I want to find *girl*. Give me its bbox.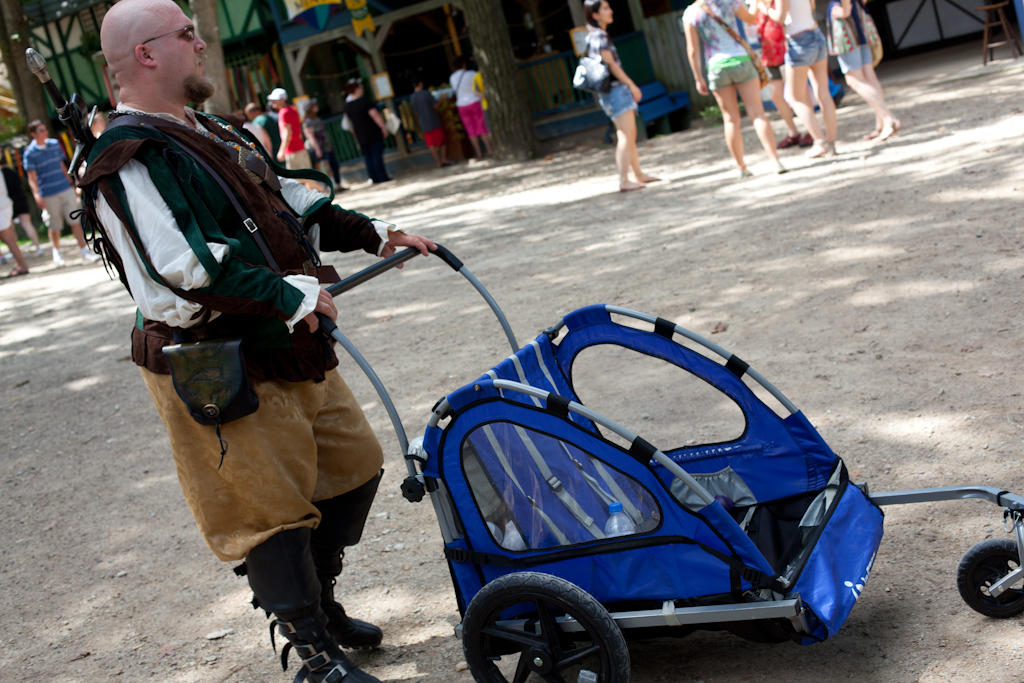
rect(585, 0, 658, 193).
